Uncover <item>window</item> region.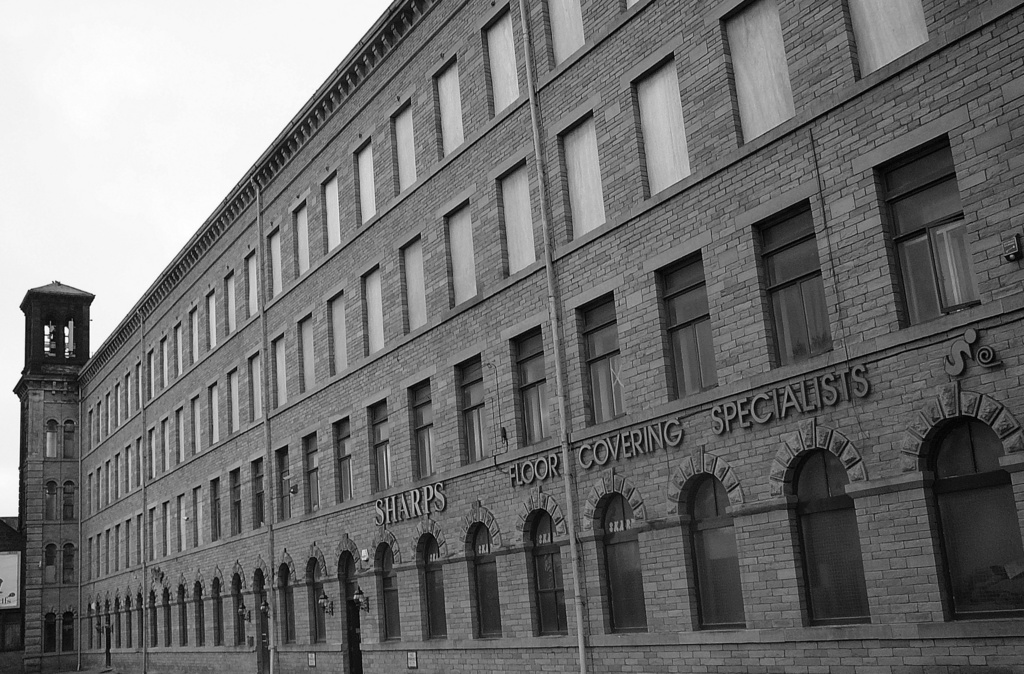
Uncovered: [476,6,517,111].
